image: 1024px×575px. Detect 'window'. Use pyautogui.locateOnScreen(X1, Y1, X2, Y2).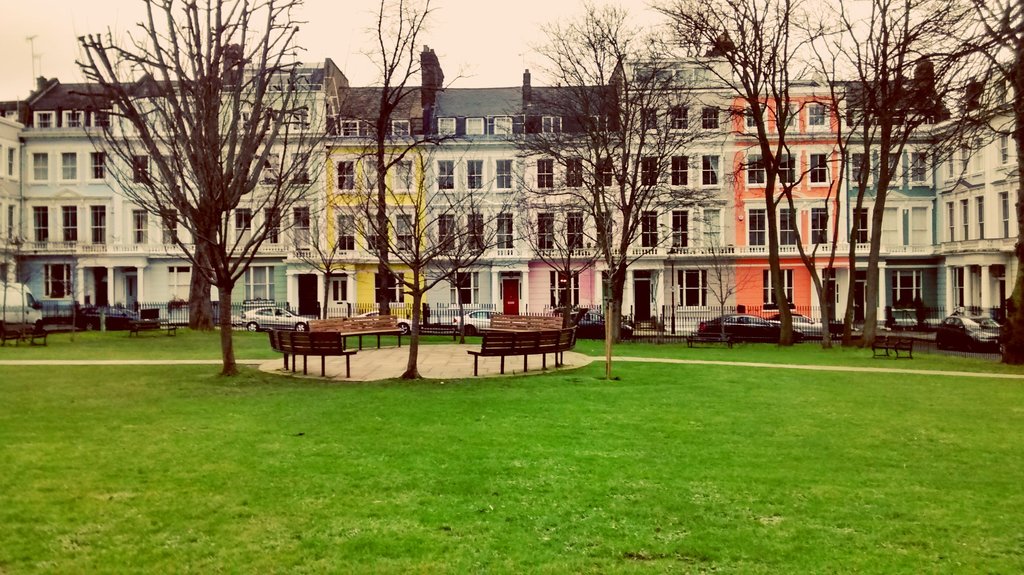
pyautogui.locateOnScreen(538, 116, 561, 133).
